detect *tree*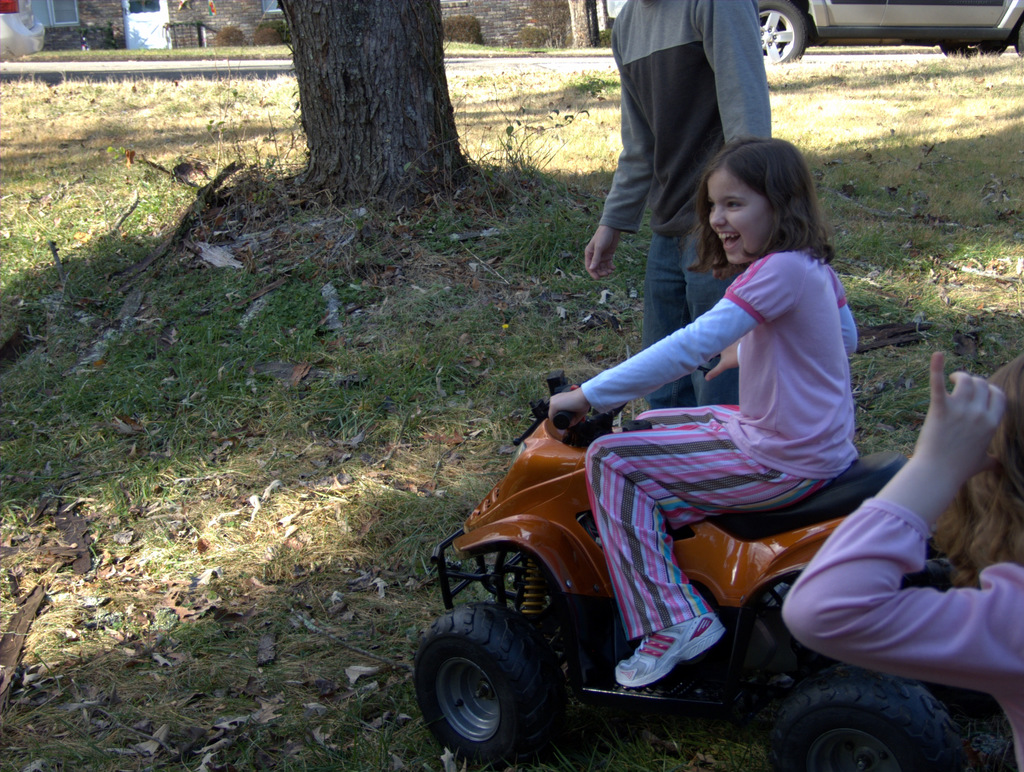
Rect(271, 0, 479, 222)
